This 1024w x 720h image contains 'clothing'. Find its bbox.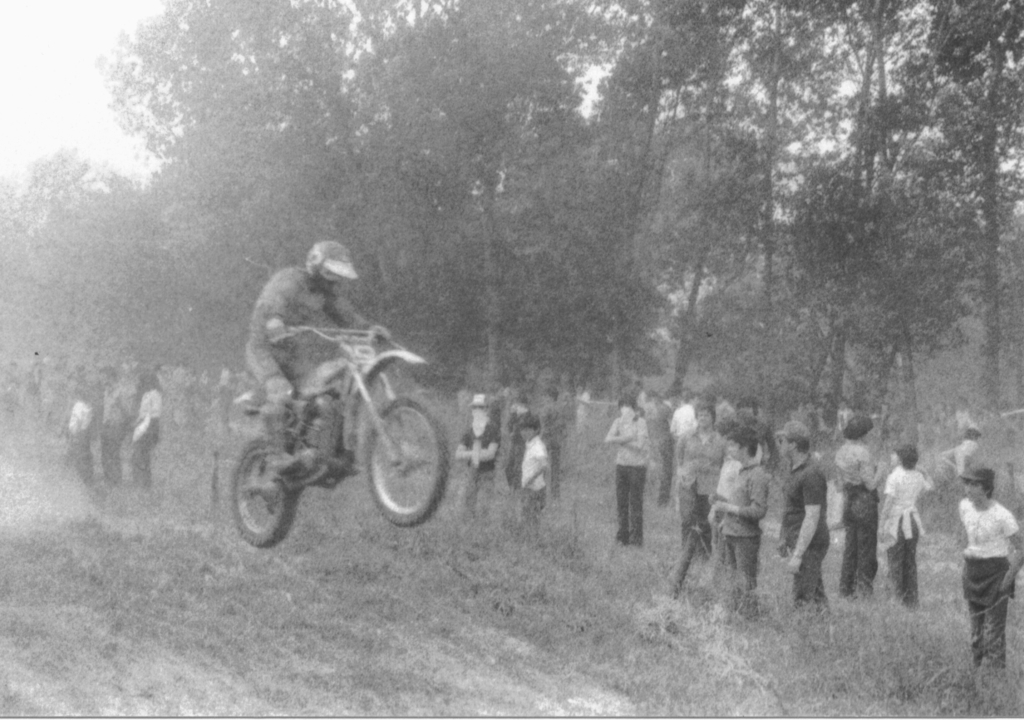
455:413:501:519.
